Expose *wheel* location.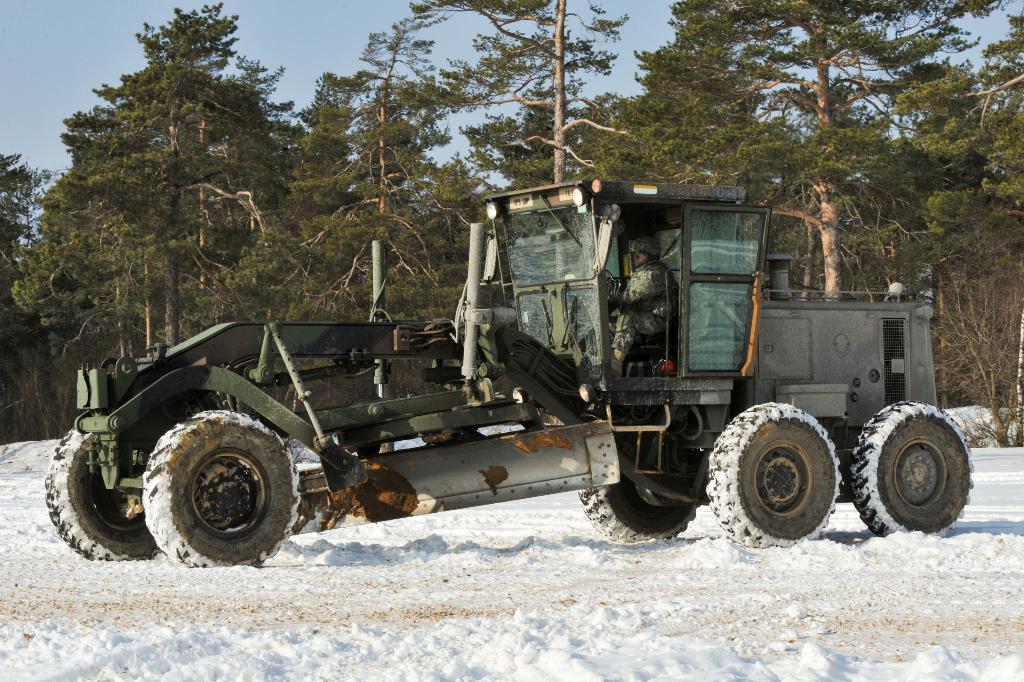
Exposed at <box>571,464,701,544</box>.
